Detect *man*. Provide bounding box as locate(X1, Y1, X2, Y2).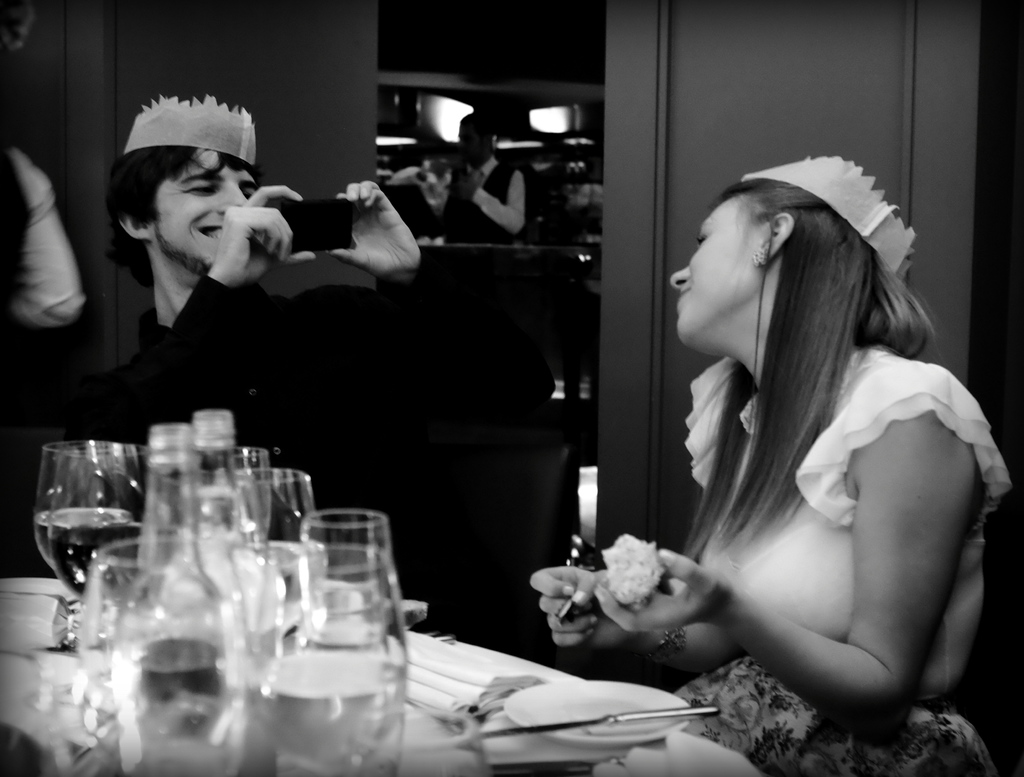
locate(412, 114, 531, 242).
